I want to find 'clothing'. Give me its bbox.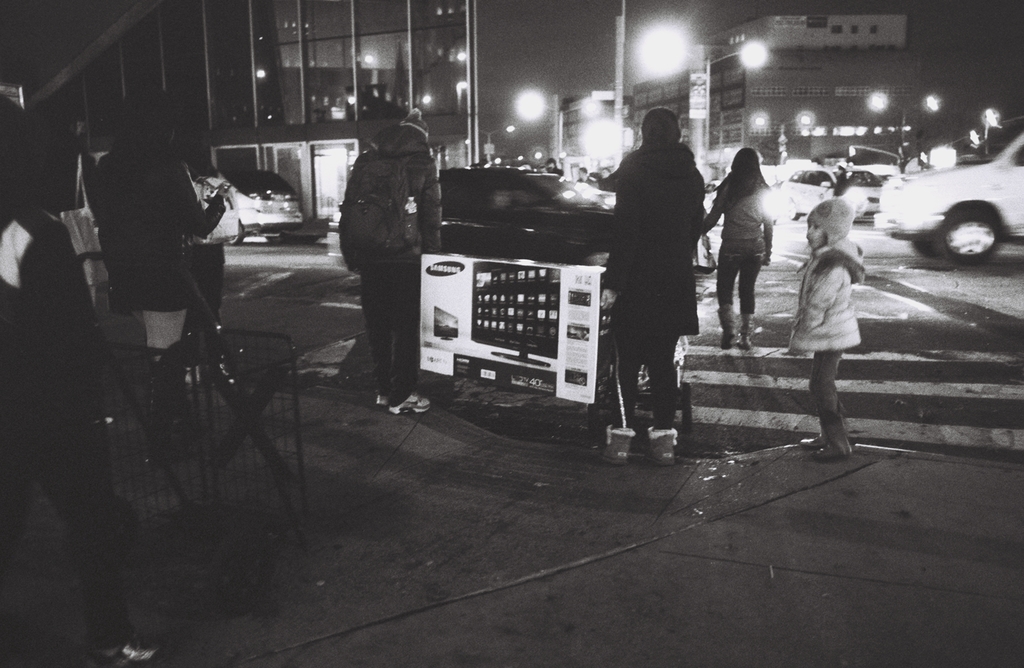
[left=575, top=172, right=600, bottom=193].
